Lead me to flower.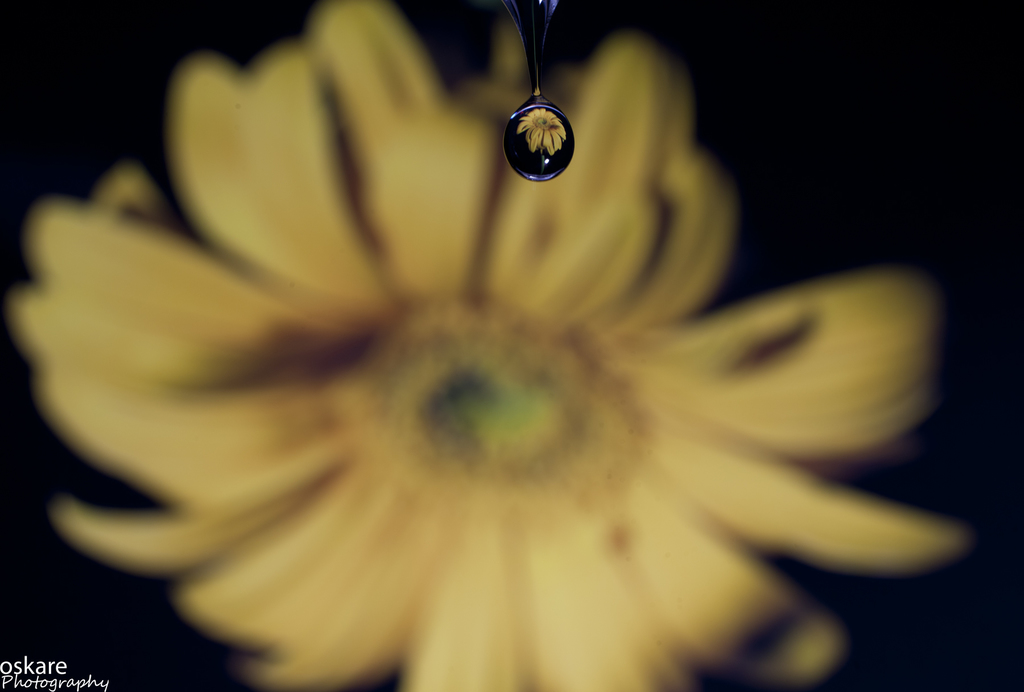
Lead to (518,108,568,156).
